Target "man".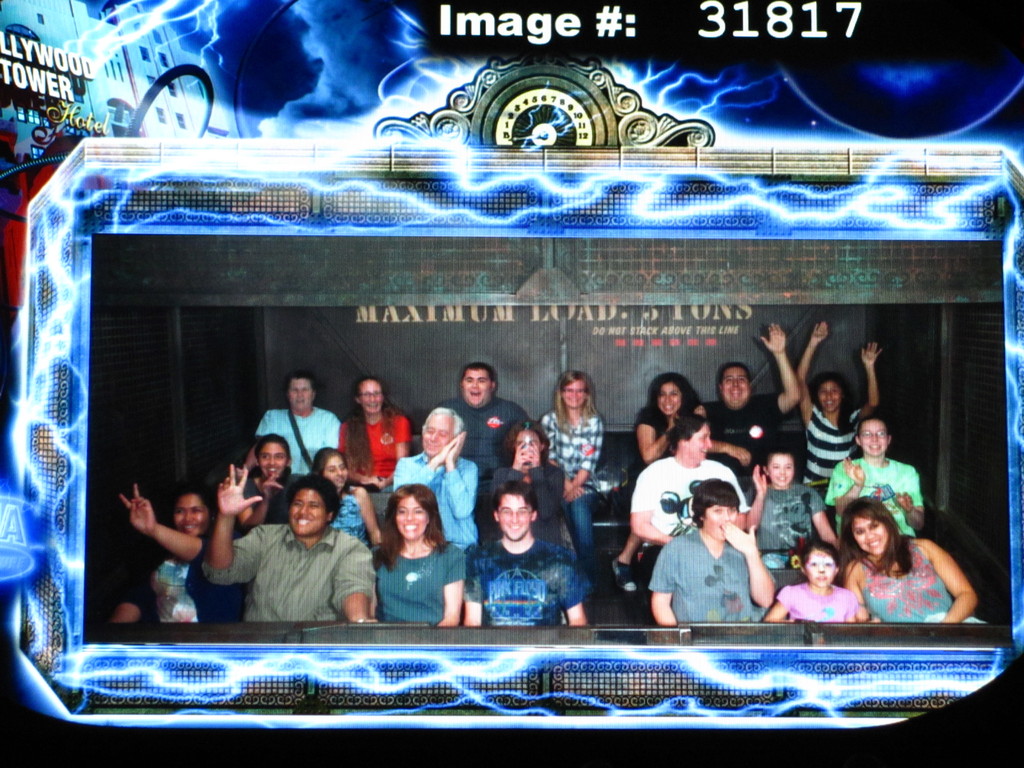
Target region: <bbox>109, 483, 214, 627</bbox>.
